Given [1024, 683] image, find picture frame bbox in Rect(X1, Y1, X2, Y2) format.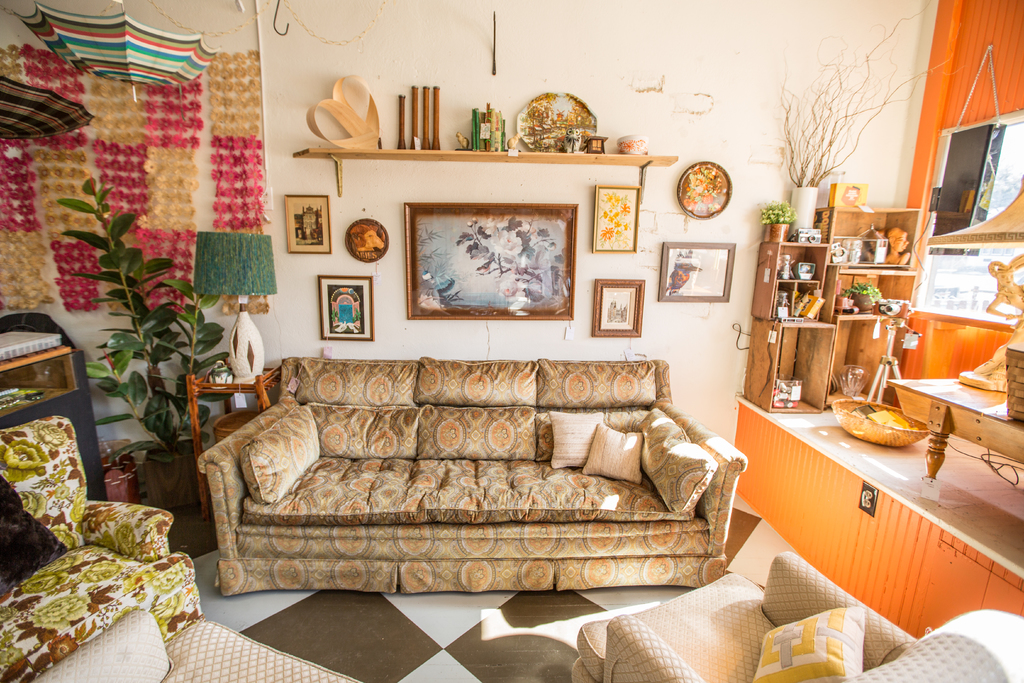
Rect(284, 192, 335, 253).
